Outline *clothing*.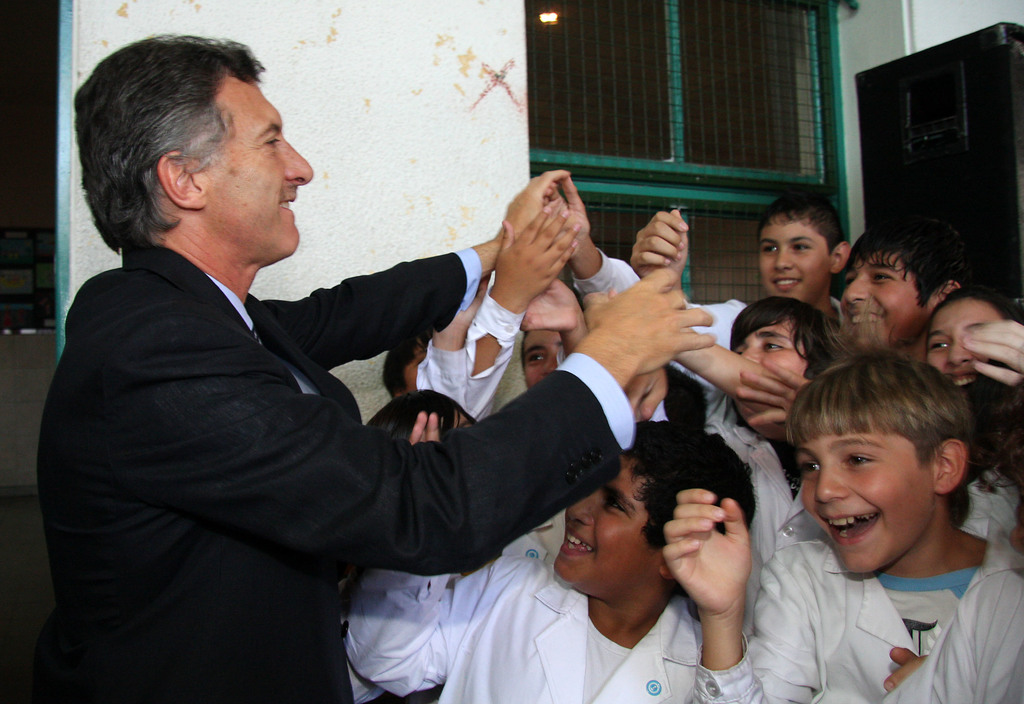
Outline: pyautogui.locateOnScreen(702, 537, 1023, 703).
